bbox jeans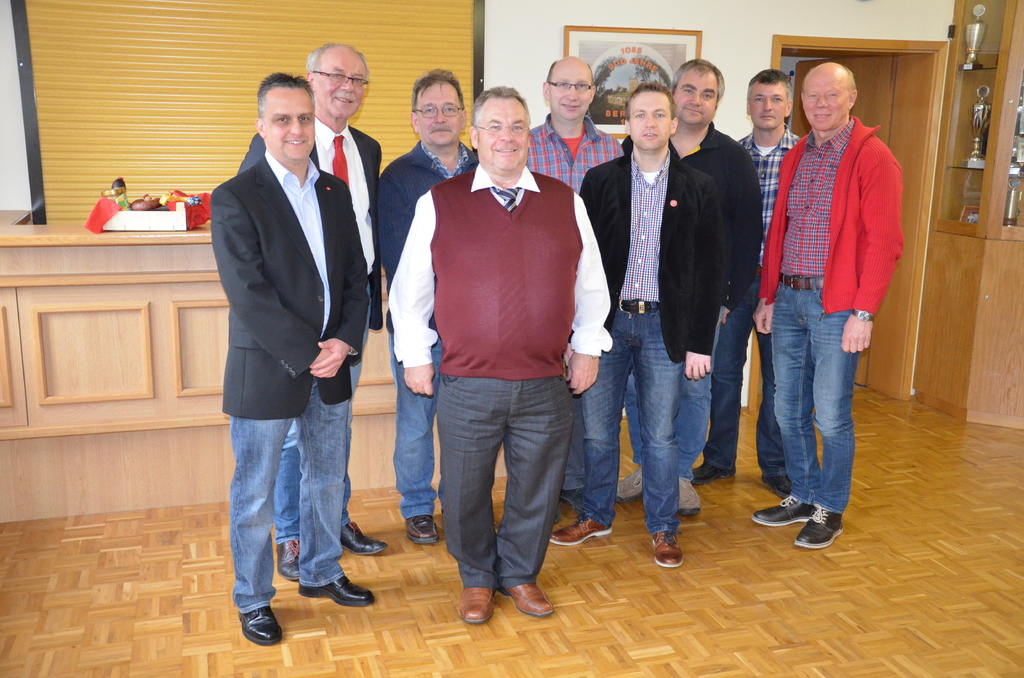
bbox=[273, 281, 371, 547]
